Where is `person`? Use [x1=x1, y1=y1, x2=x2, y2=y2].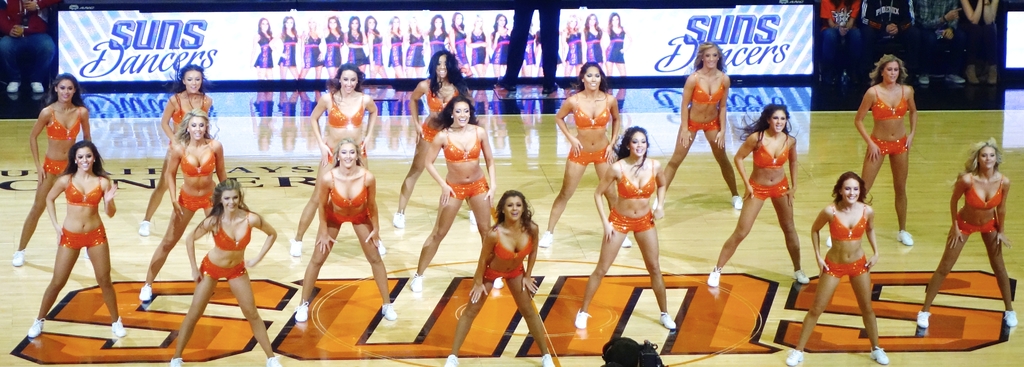
[x1=705, y1=103, x2=810, y2=289].
